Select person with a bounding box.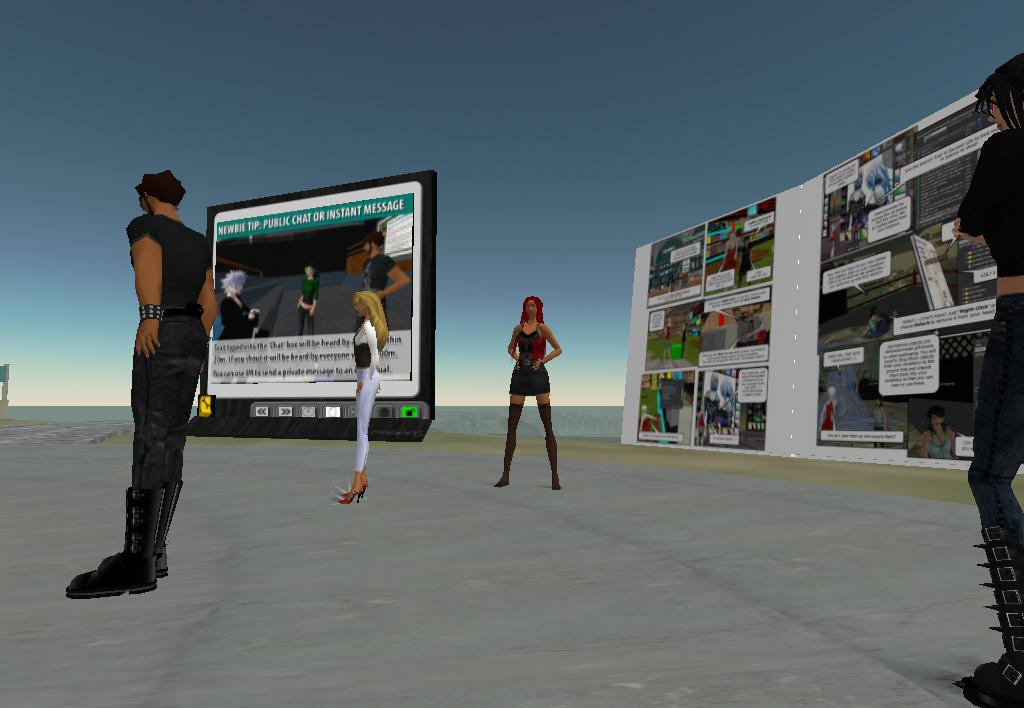
pyautogui.locateOnScreen(60, 168, 216, 603).
